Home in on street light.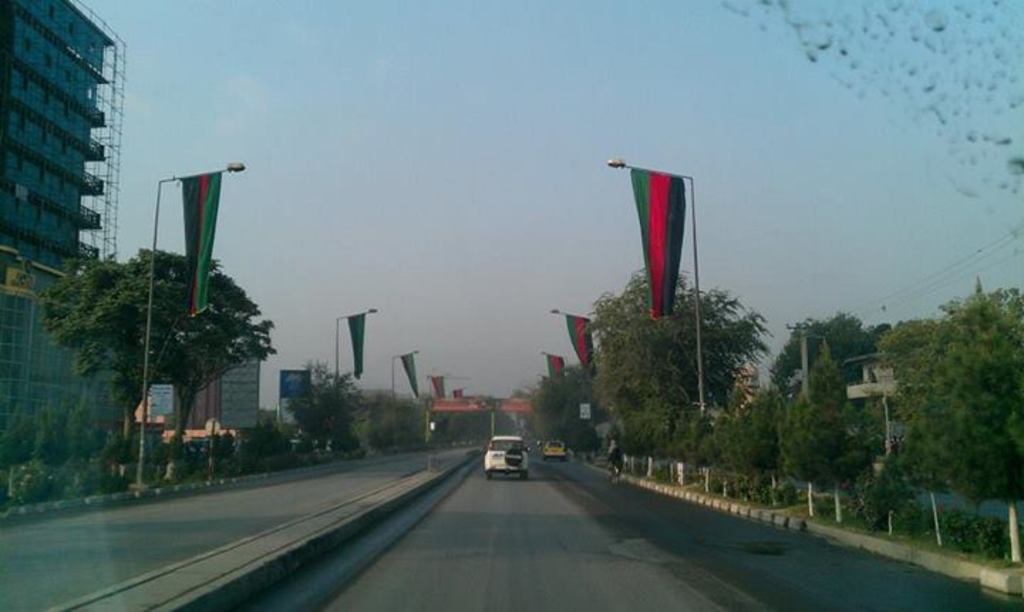
Homed in at [546,305,597,360].
